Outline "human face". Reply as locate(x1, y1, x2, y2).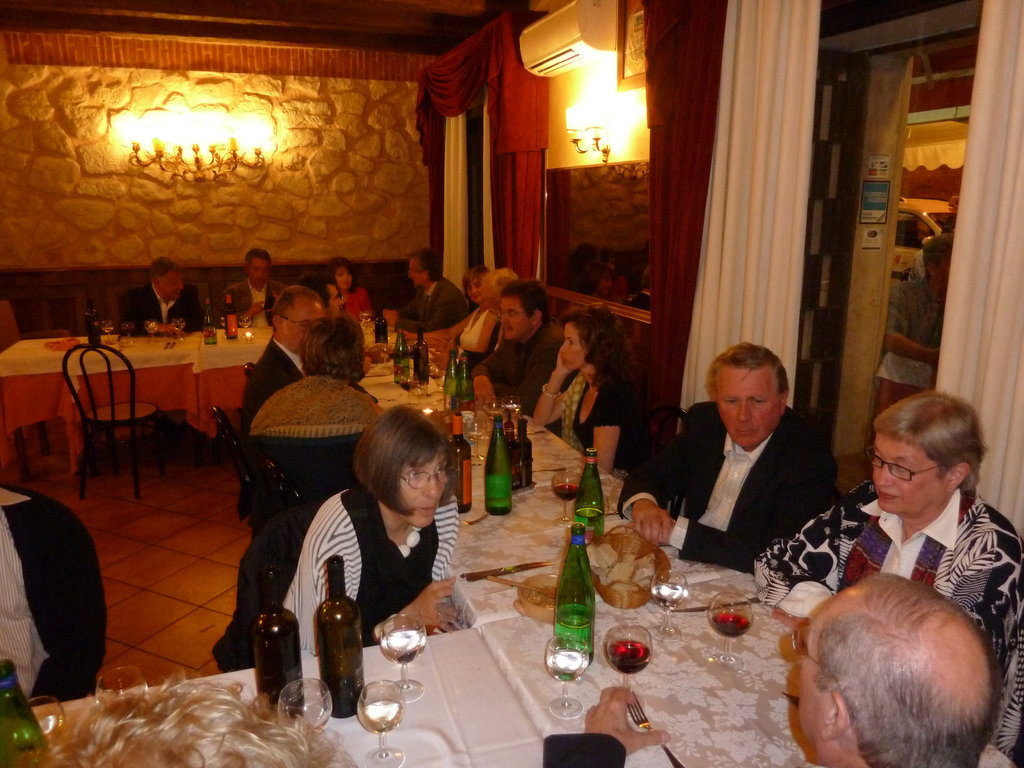
locate(796, 584, 861, 740).
